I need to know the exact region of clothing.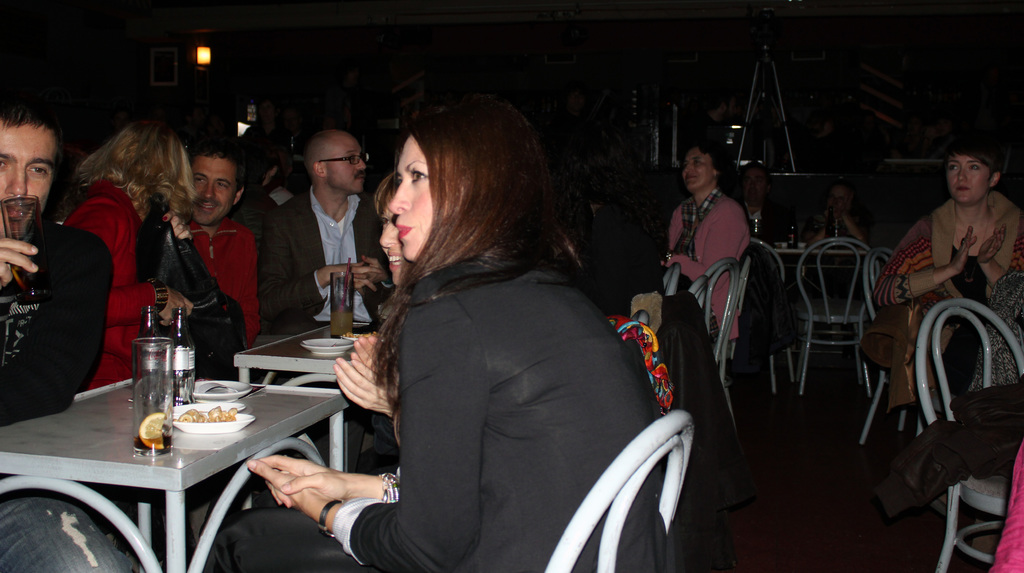
Region: crop(202, 241, 676, 572).
